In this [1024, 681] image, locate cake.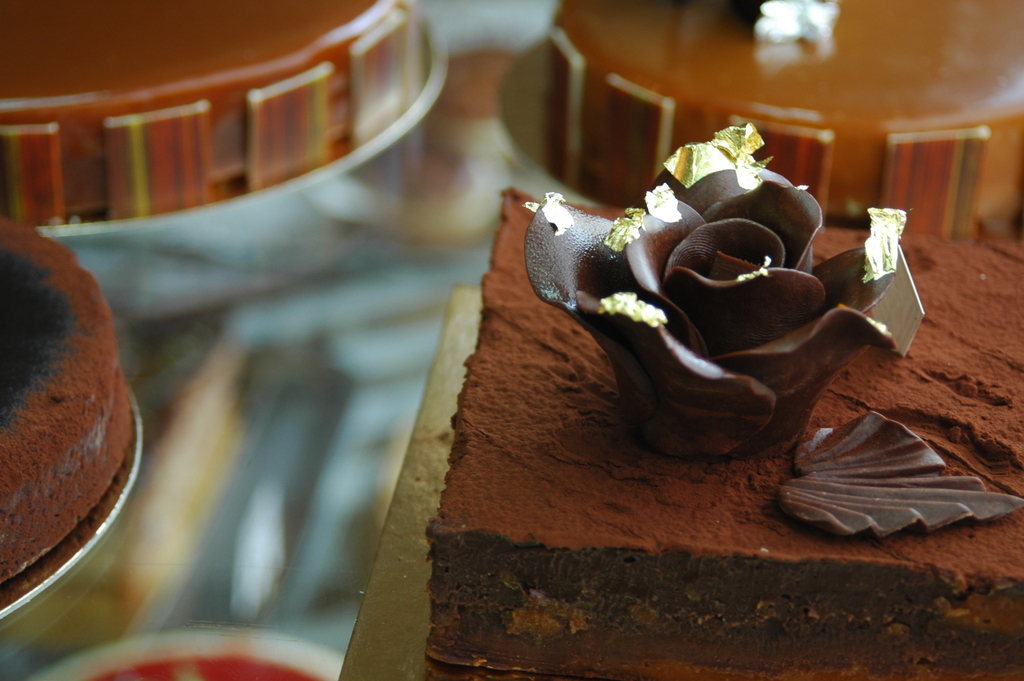
Bounding box: [x1=422, y1=122, x2=1023, y2=680].
